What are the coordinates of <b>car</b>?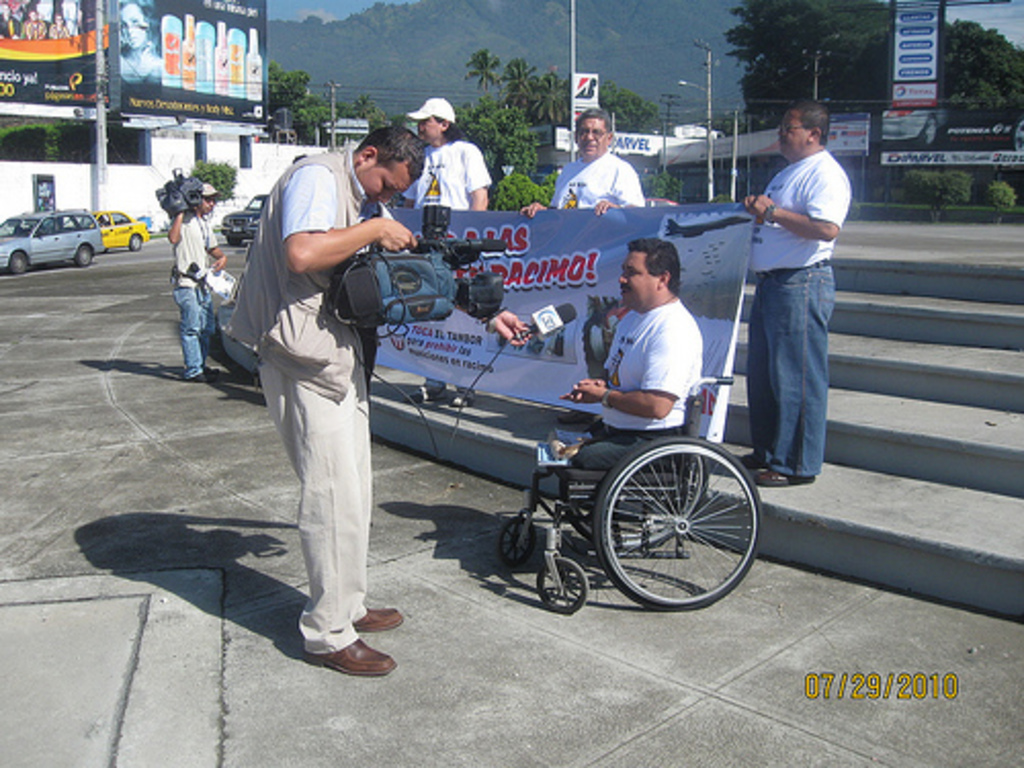
Rect(90, 209, 152, 250).
